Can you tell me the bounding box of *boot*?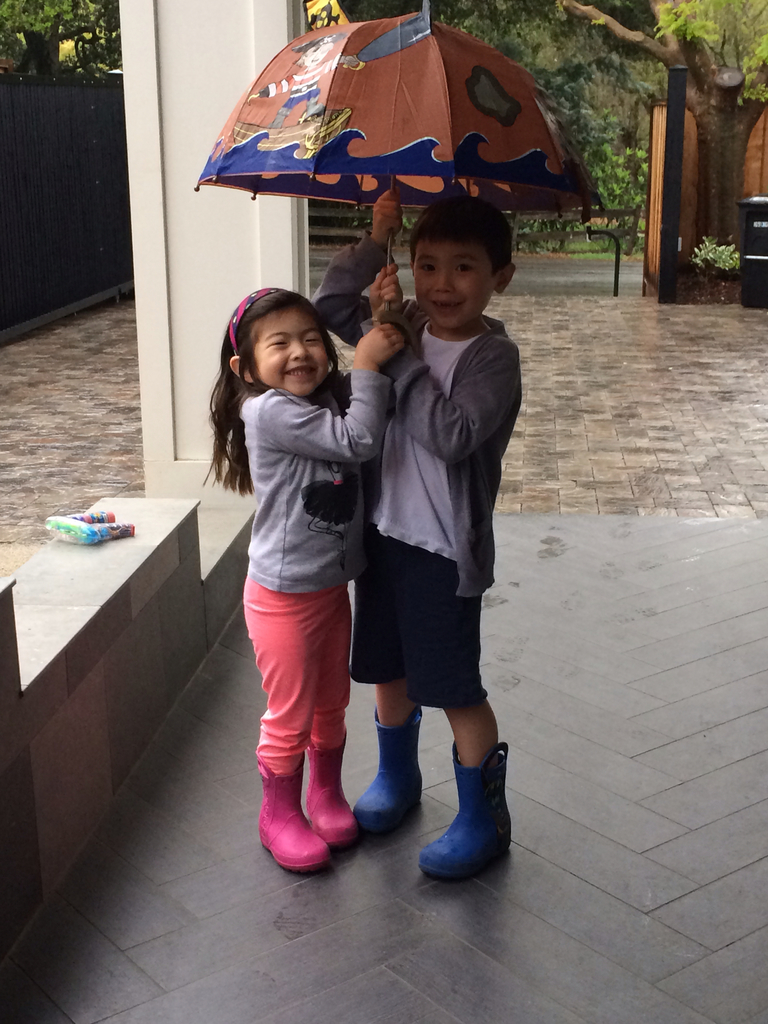
left=431, top=723, right=512, bottom=890.
